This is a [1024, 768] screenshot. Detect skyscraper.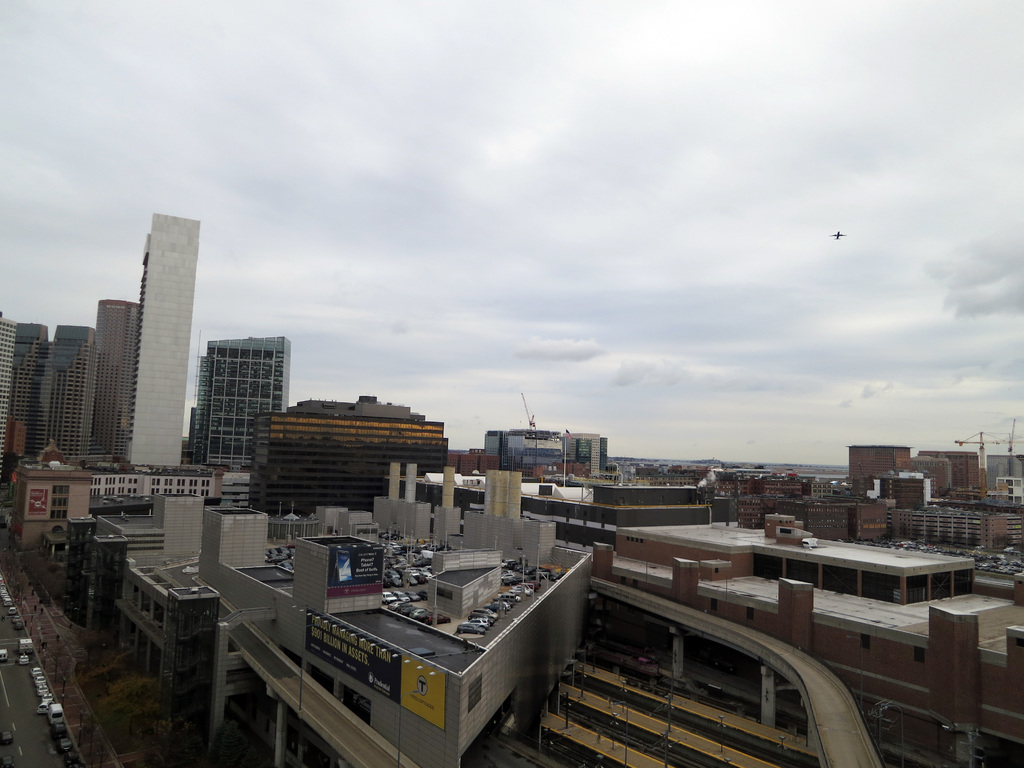
[170, 307, 284, 474].
